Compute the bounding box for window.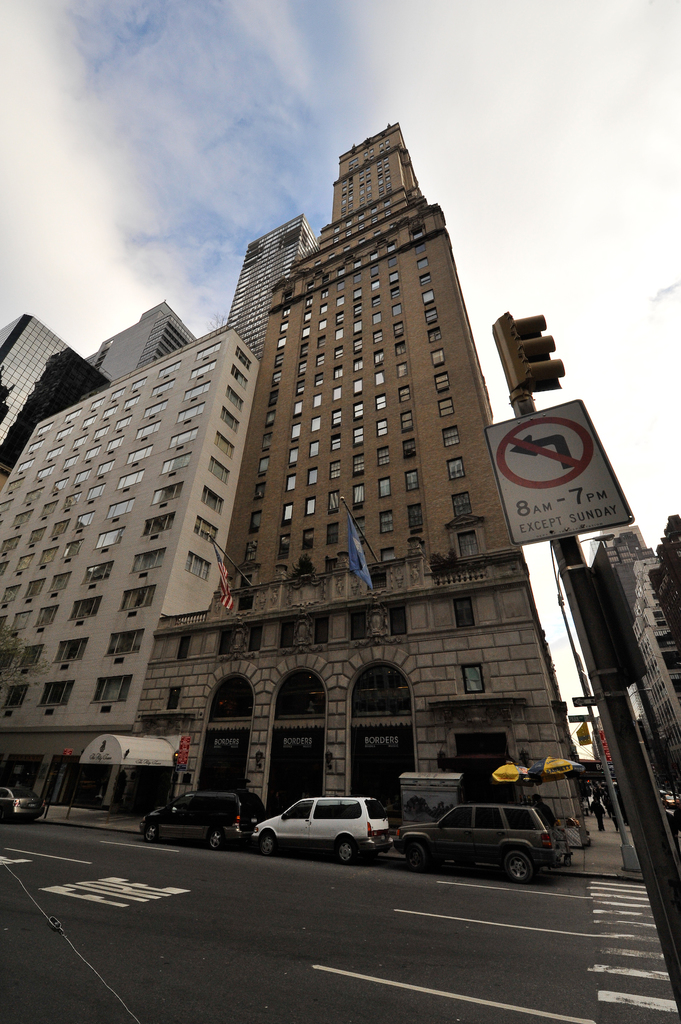
select_region(393, 340, 405, 359).
